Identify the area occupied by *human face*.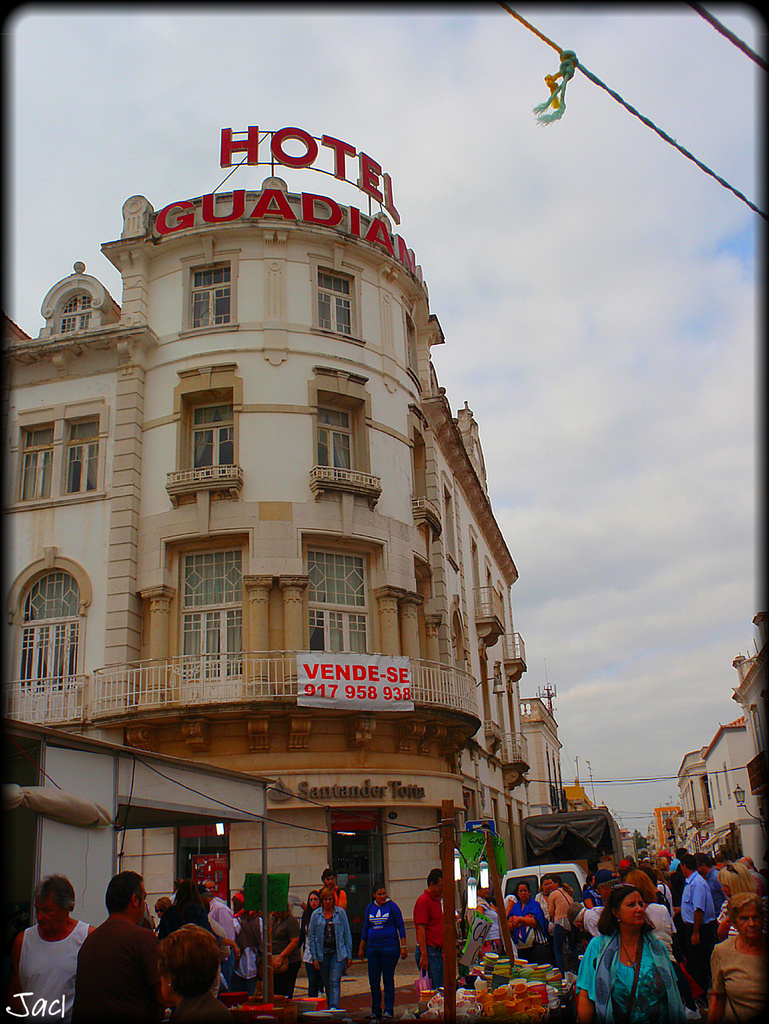
Area: bbox=[320, 895, 332, 911].
